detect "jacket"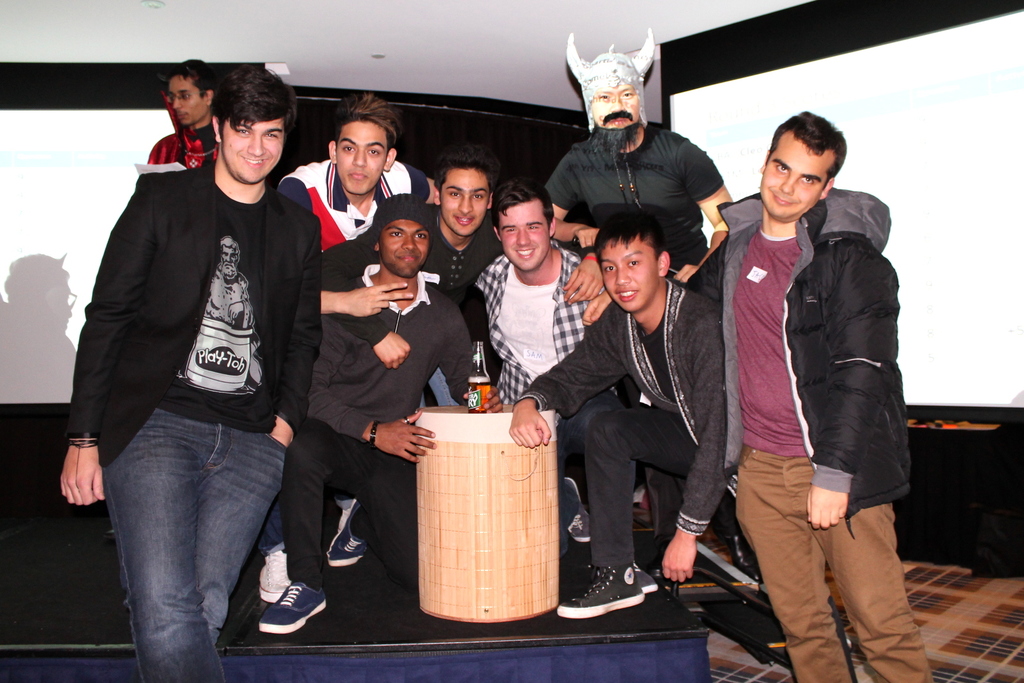
[x1=524, y1=277, x2=731, y2=540]
